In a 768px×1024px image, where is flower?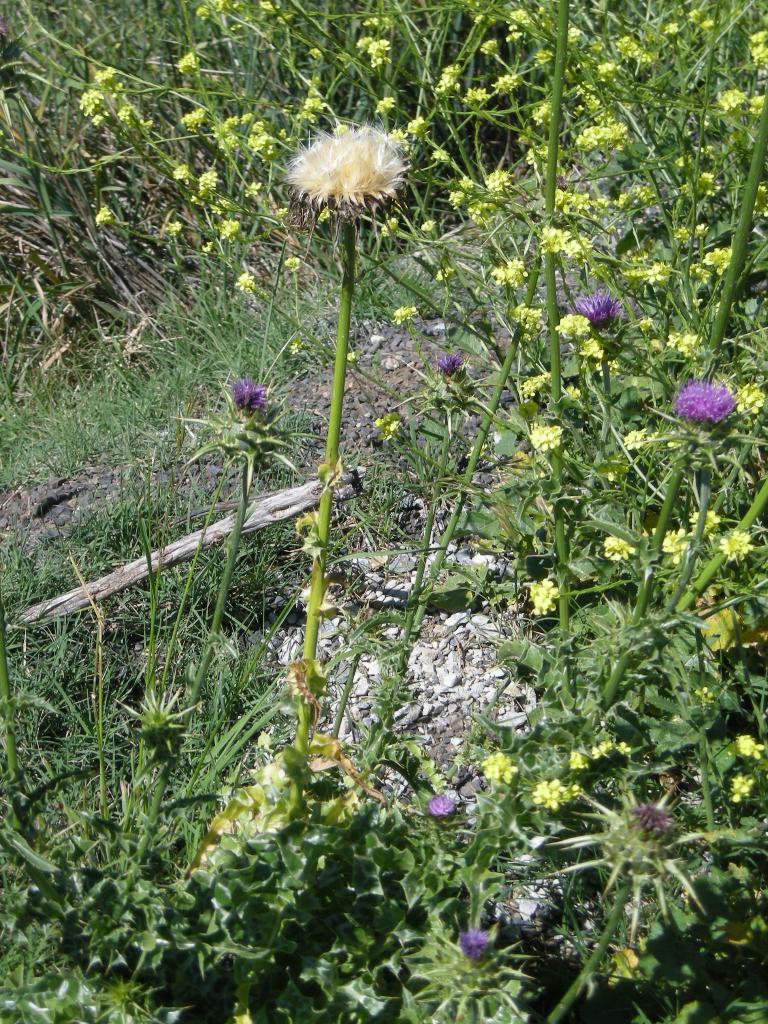
x1=278 y1=107 x2=432 y2=213.
